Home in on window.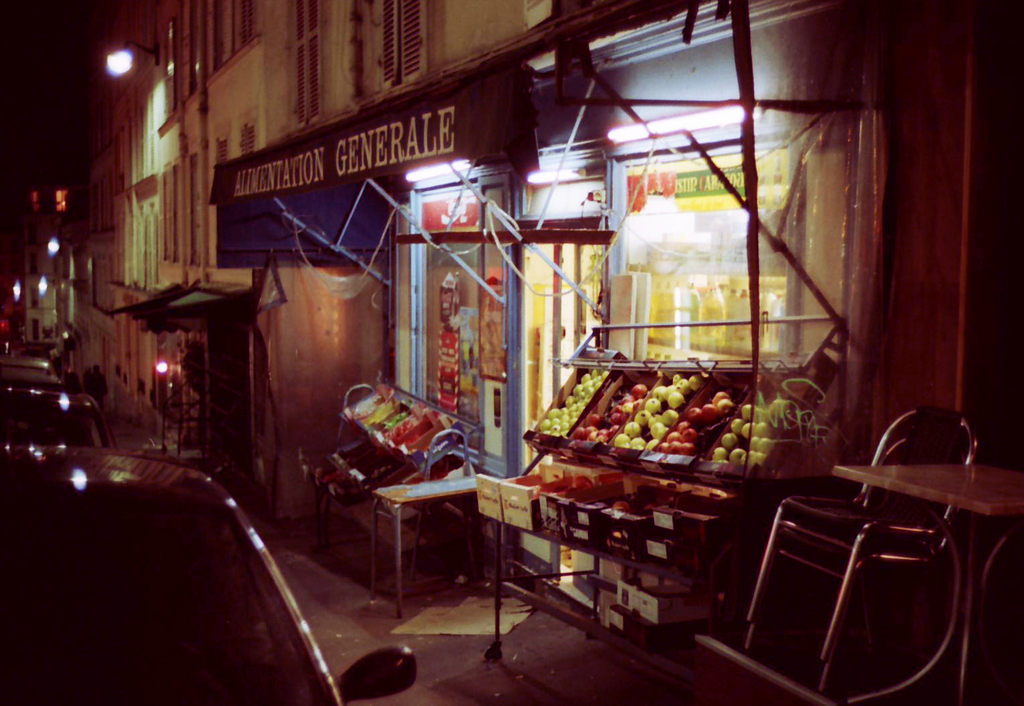
Homed in at bbox(365, 3, 428, 95).
